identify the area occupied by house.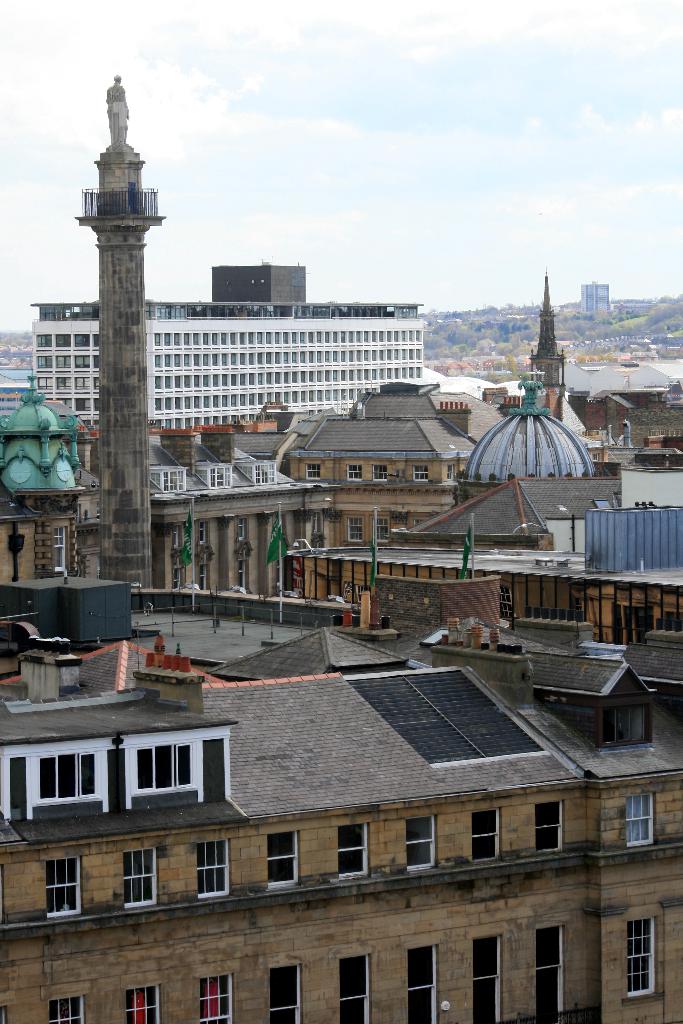
Area: left=0, top=657, right=682, bottom=1023.
